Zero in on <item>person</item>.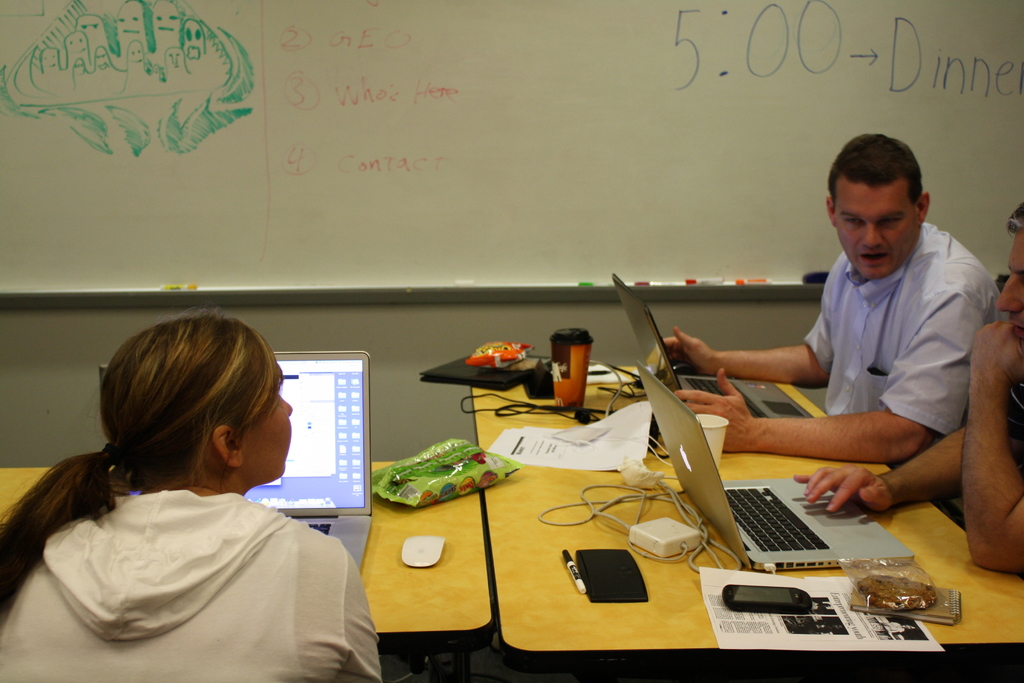
Zeroed in: Rect(0, 313, 383, 682).
